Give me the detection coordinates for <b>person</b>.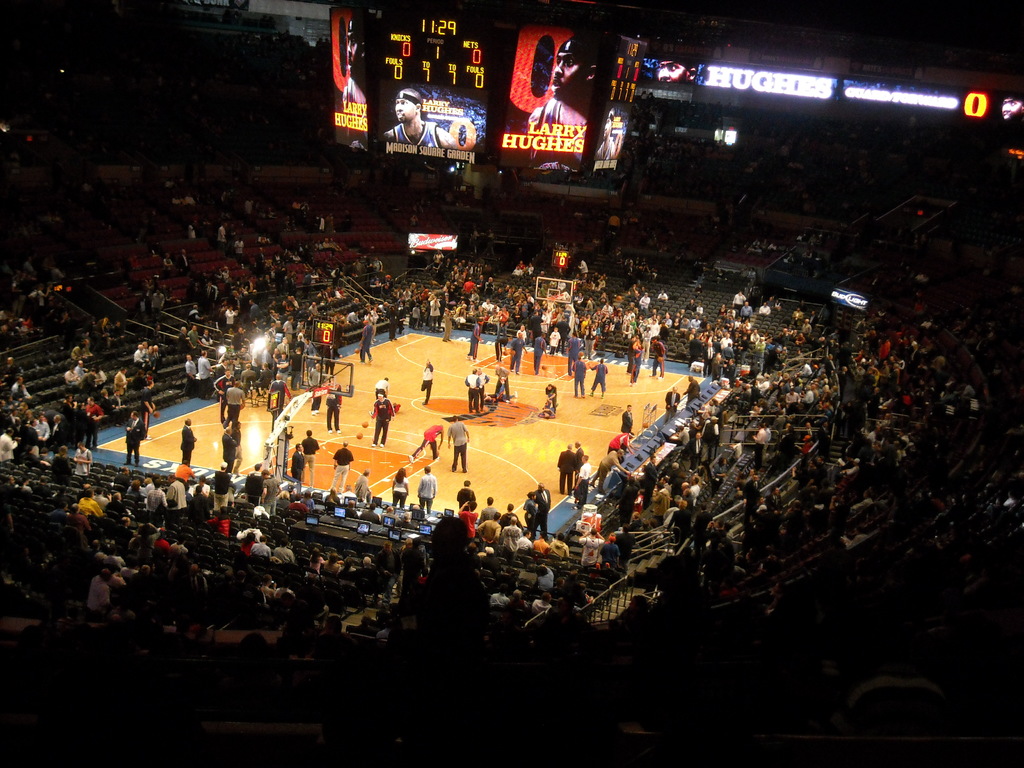
(454, 477, 476, 511).
